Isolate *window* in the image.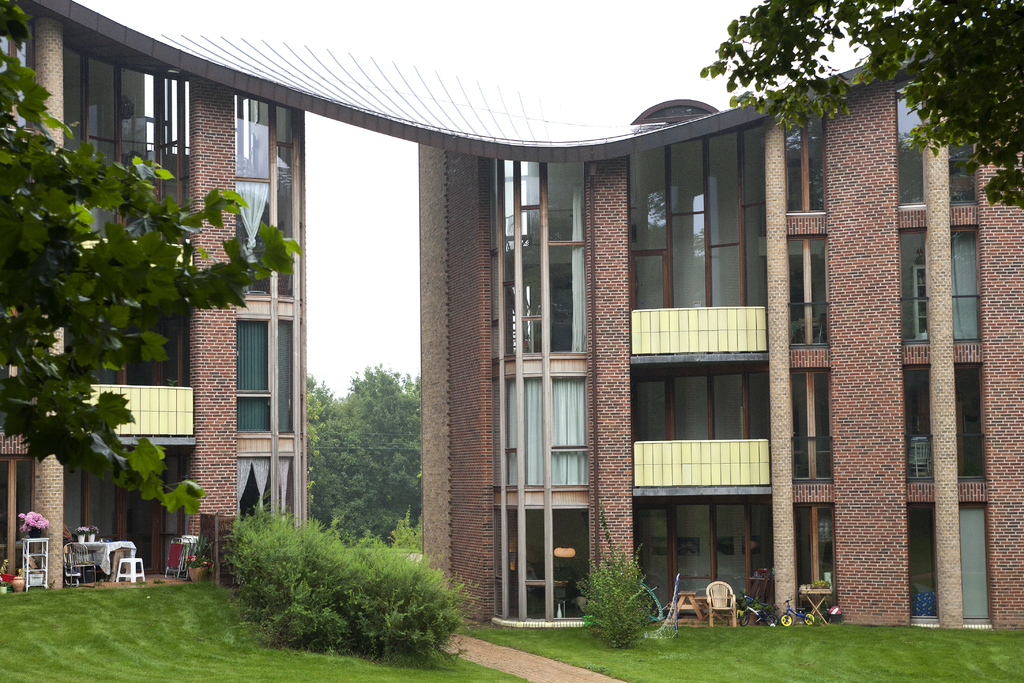
Isolated region: detection(788, 227, 833, 356).
